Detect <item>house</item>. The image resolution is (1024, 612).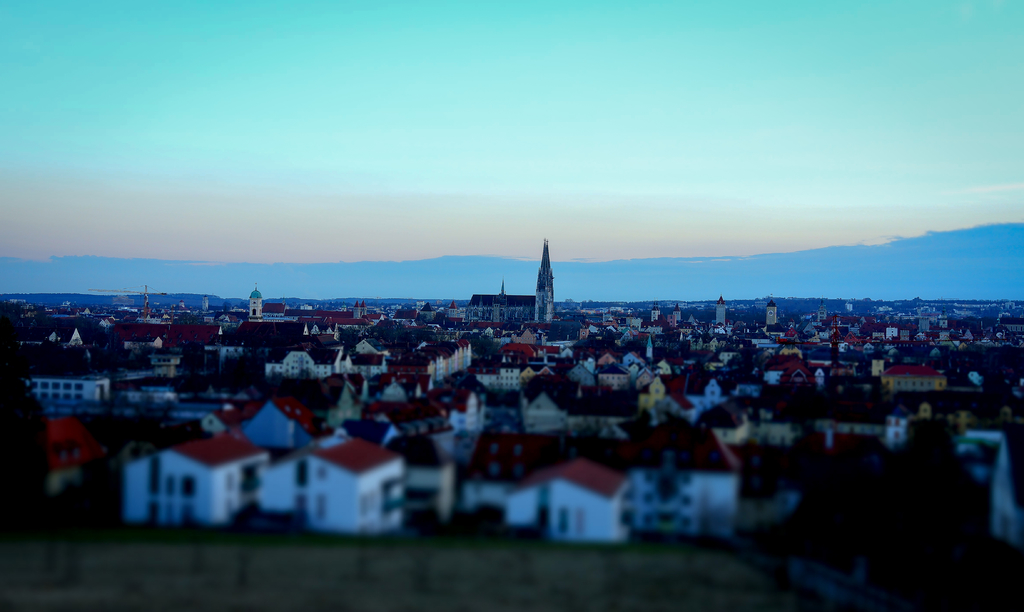
select_region(320, 310, 359, 328).
